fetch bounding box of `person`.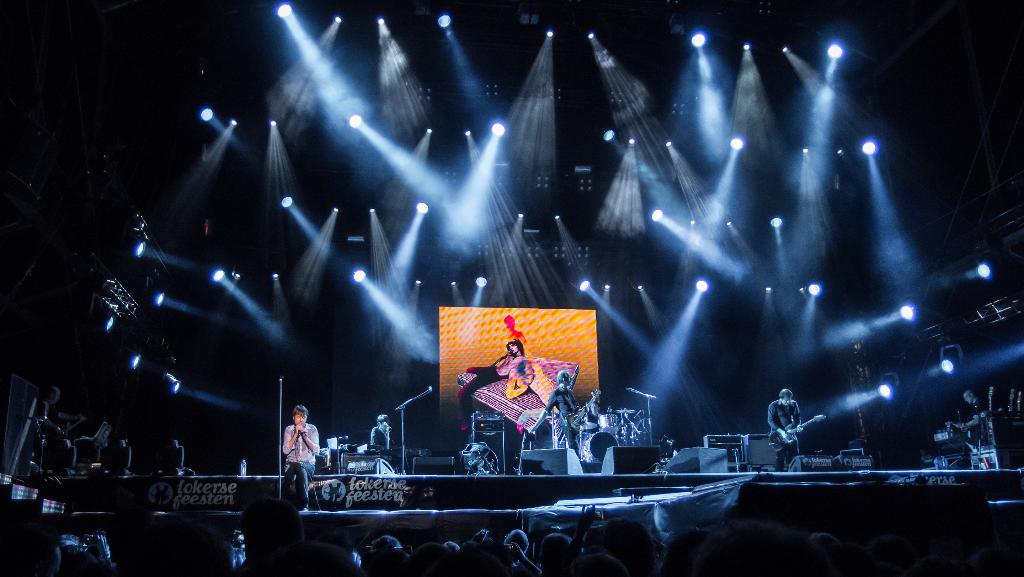
Bbox: (left=766, top=387, right=806, bottom=469).
